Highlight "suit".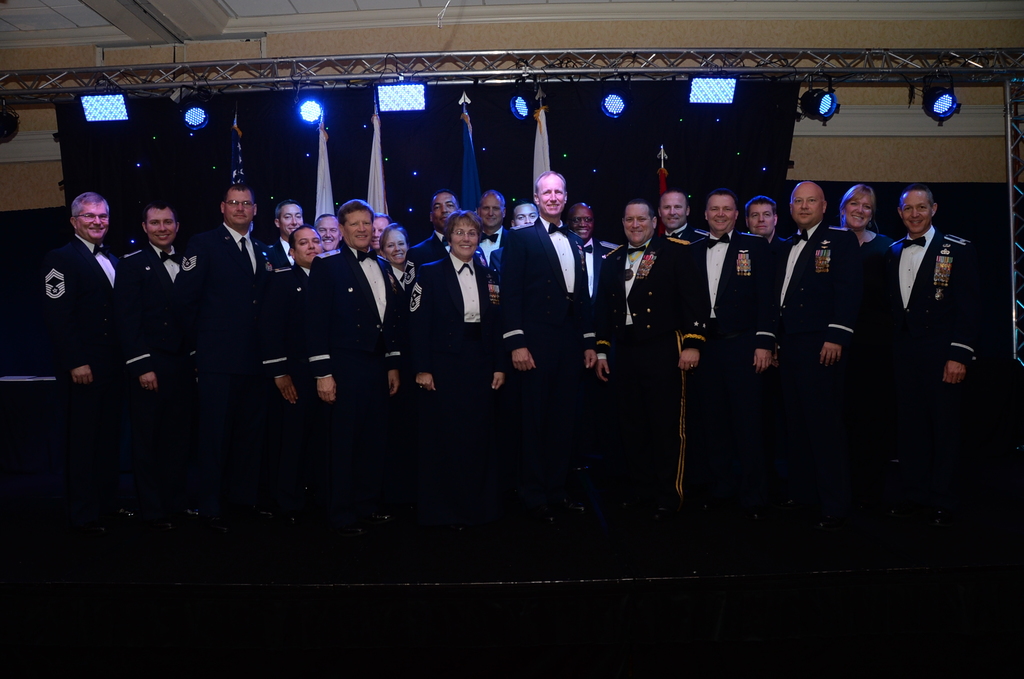
Highlighted region: 299:237:404:484.
